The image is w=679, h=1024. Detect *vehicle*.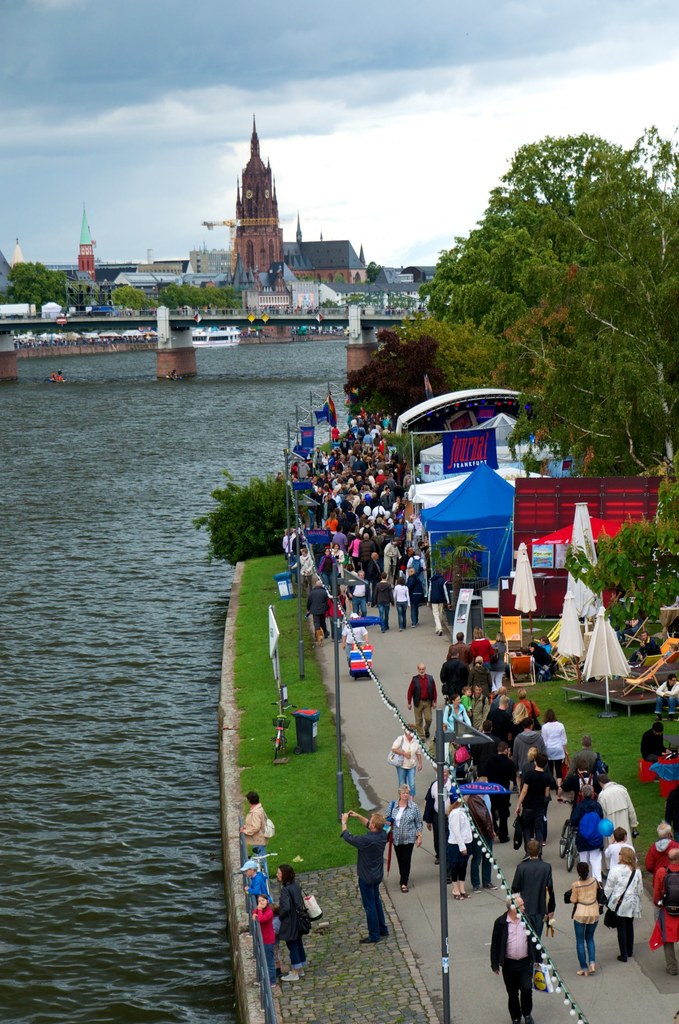
Detection: 195 328 241 348.
